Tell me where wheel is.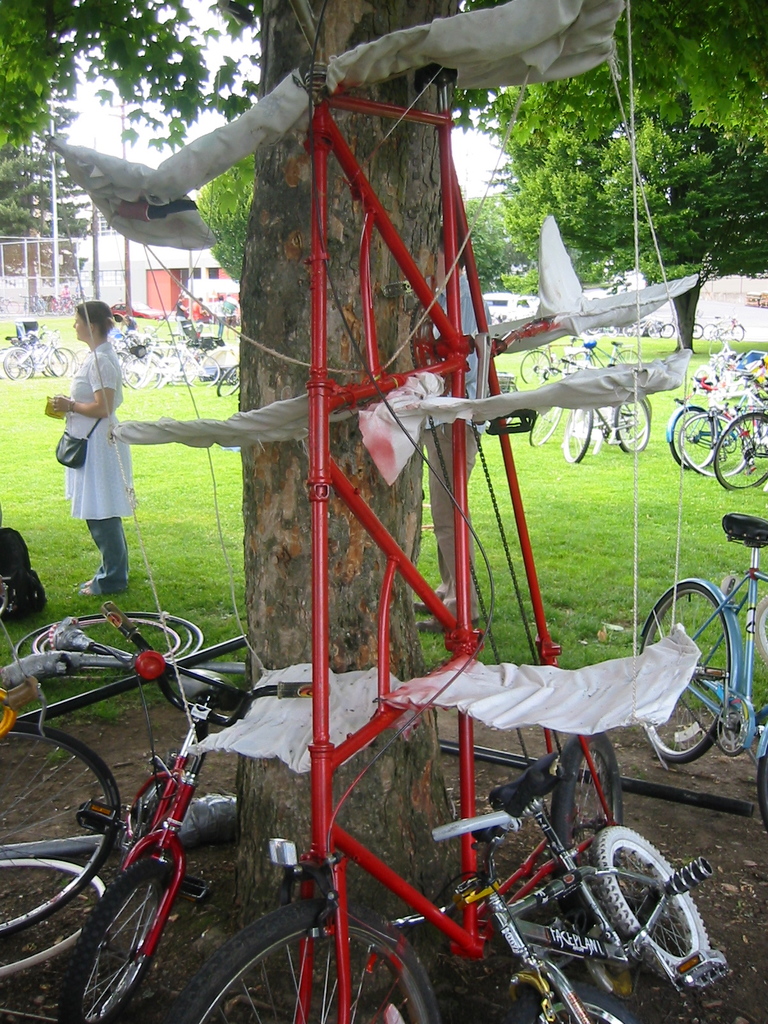
wheel is at [x1=585, y1=827, x2=715, y2=989].
